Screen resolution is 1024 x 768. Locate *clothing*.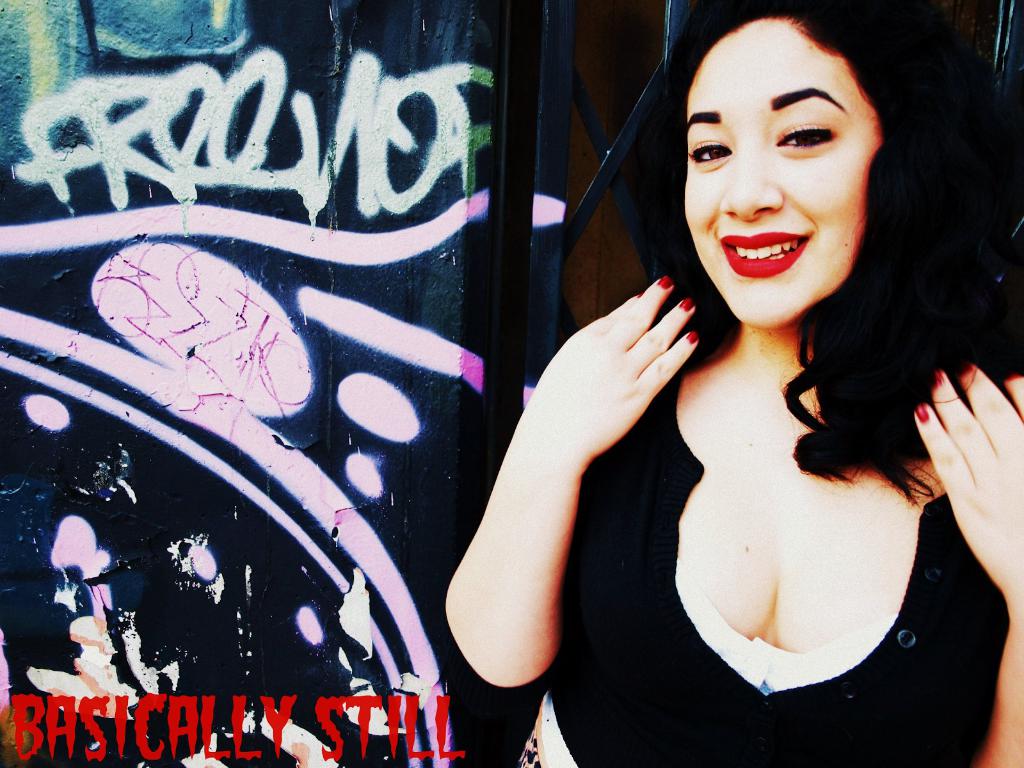
548,357,1023,767.
